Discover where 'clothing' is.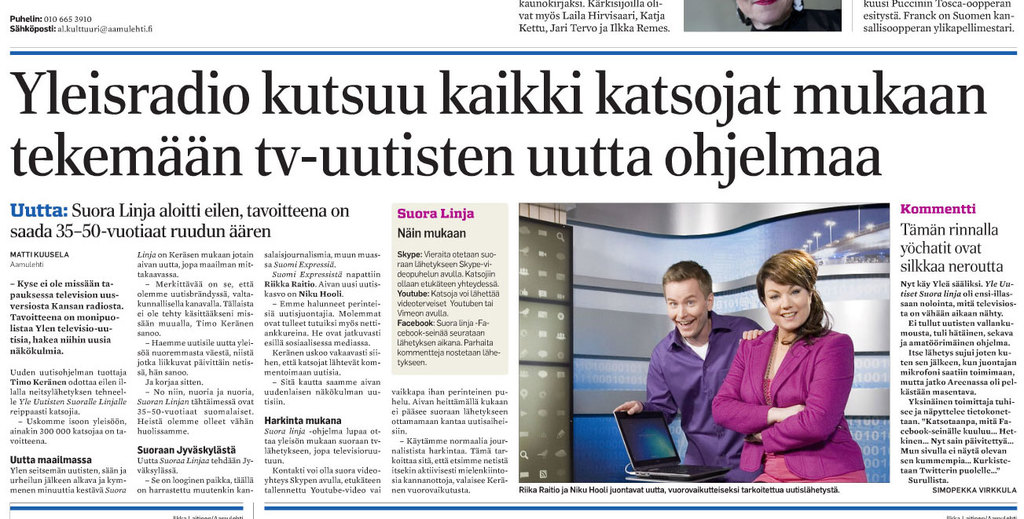
Discovered at bbox=(717, 302, 863, 480).
